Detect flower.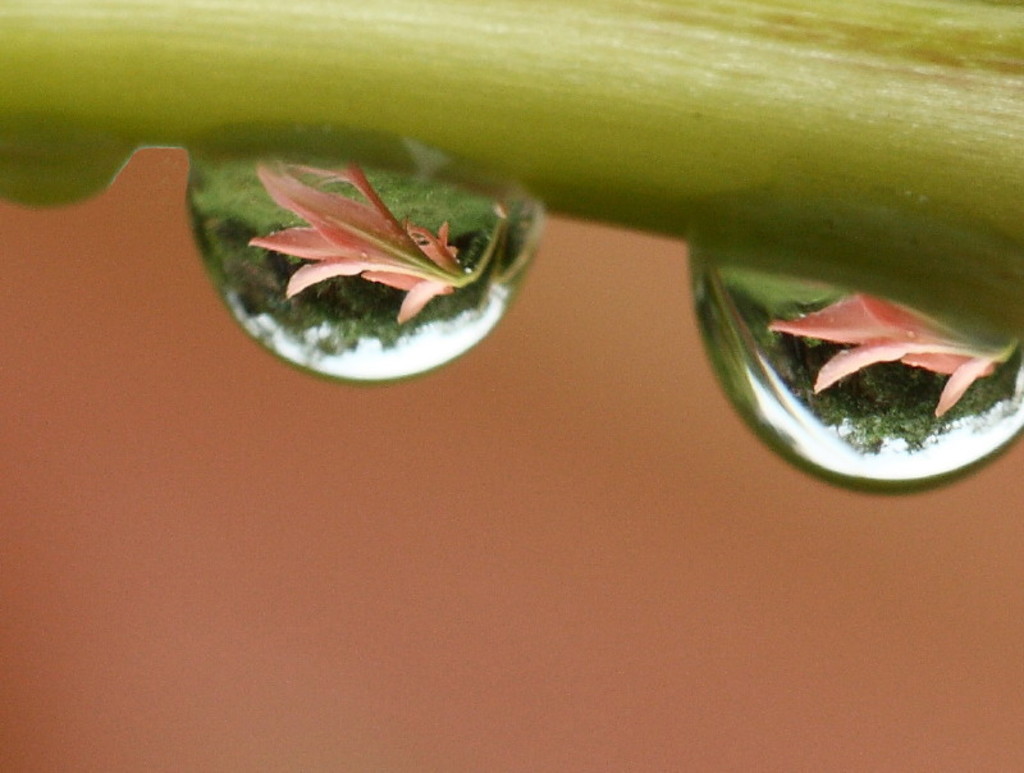
Detected at crop(244, 157, 517, 308).
